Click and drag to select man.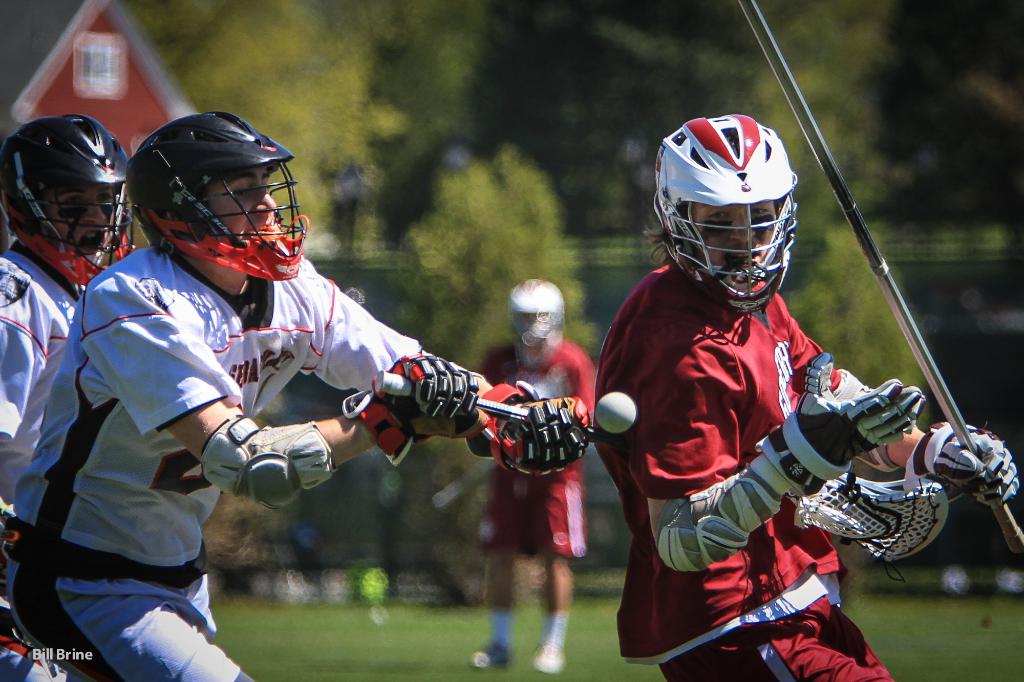
Selection: x1=14, y1=111, x2=594, y2=681.
